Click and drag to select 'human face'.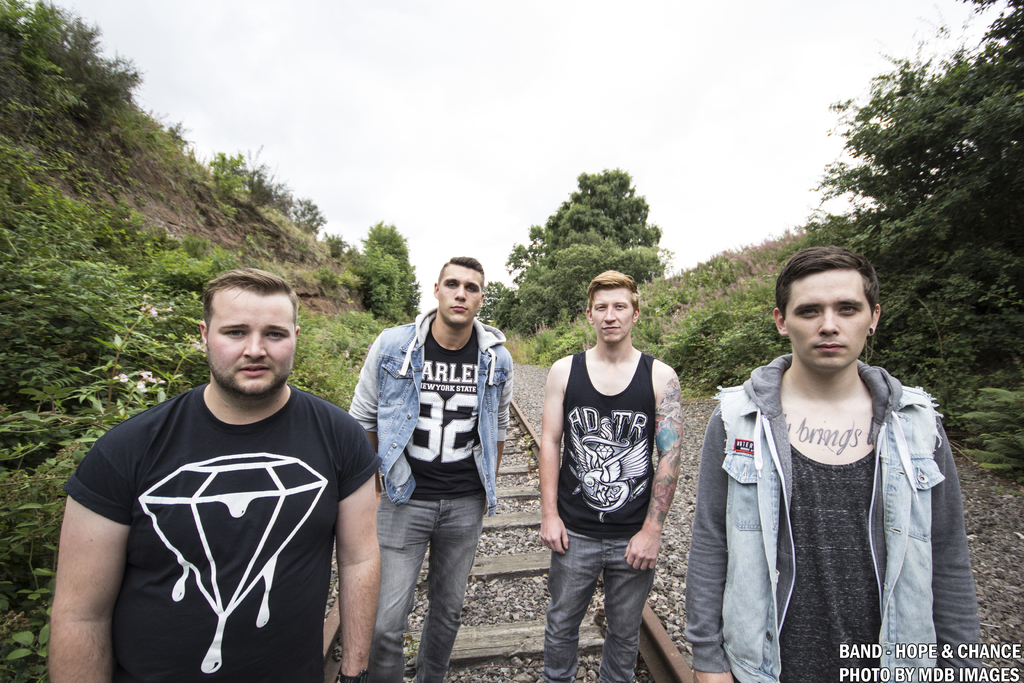
Selection: x1=786 y1=268 x2=870 y2=370.
